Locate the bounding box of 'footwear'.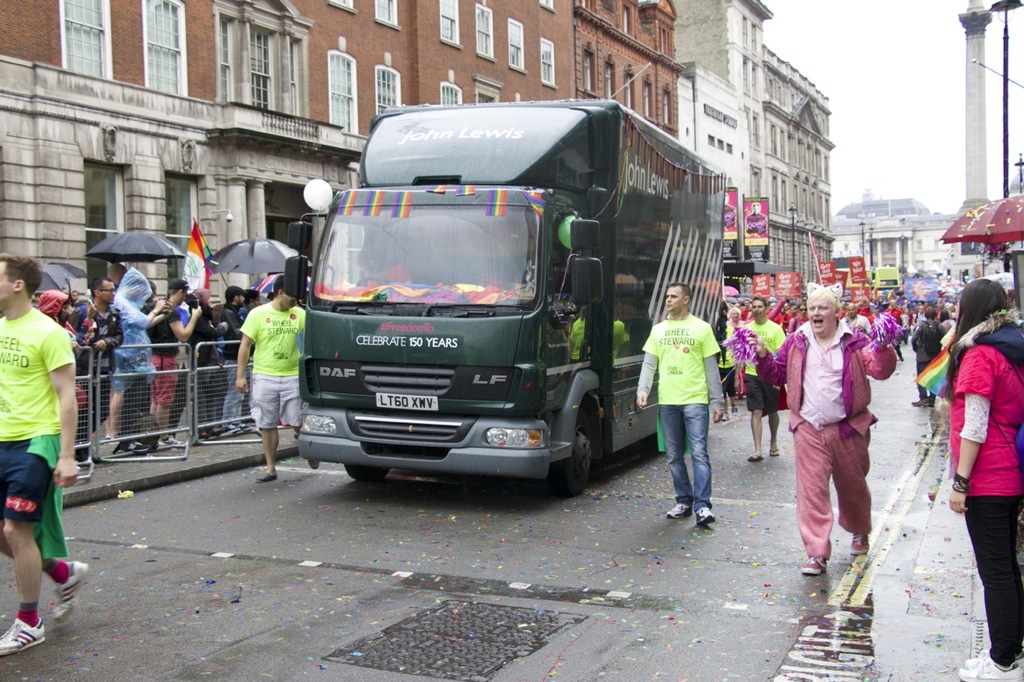
Bounding box: crop(729, 405, 738, 415).
